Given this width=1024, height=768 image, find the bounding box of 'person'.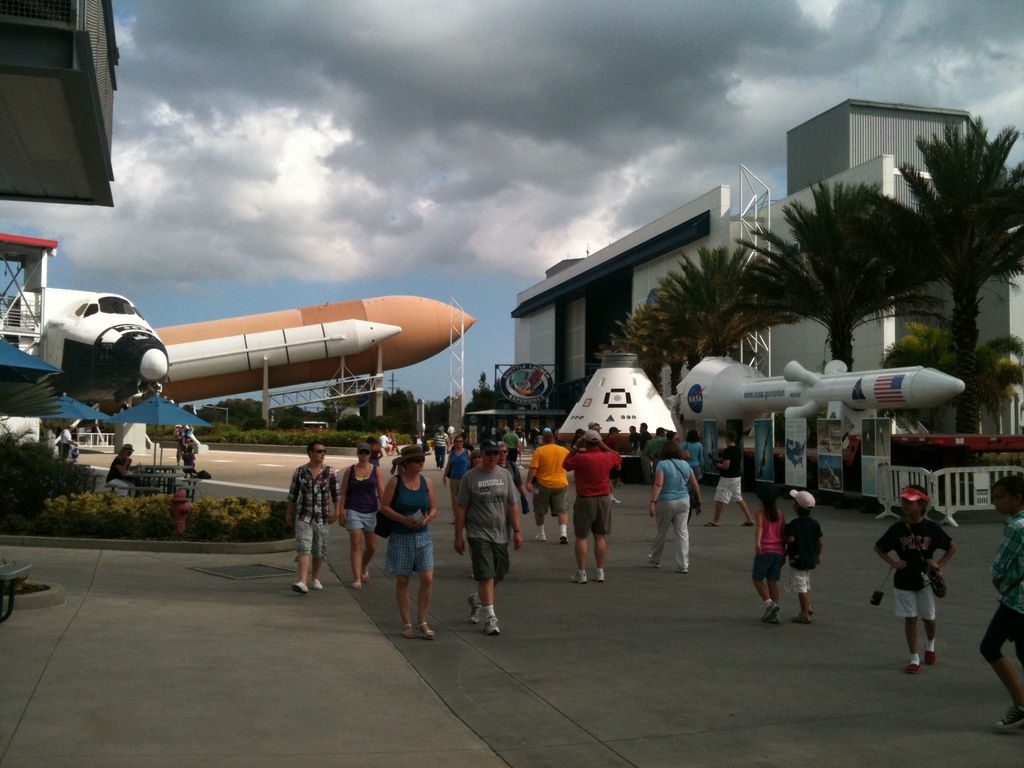
x1=887, y1=496, x2=957, y2=671.
